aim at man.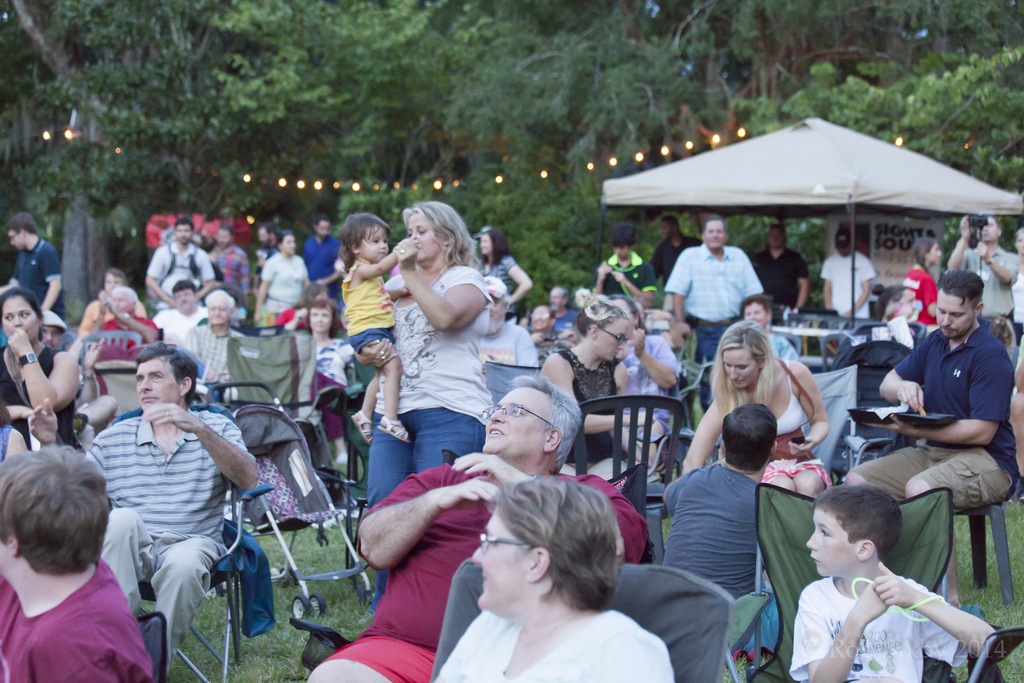
Aimed at {"x1": 750, "y1": 223, "x2": 808, "y2": 318}.
